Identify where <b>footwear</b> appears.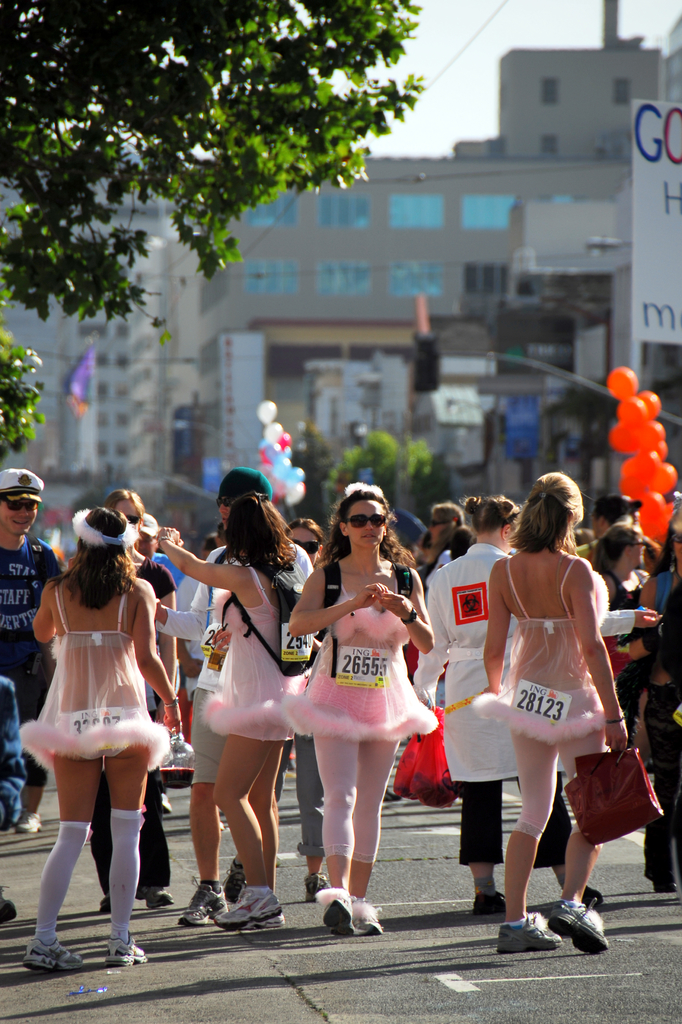
Appears at {"x1": 496, "y1": 913, "x2": 565, "y2": 957}.
